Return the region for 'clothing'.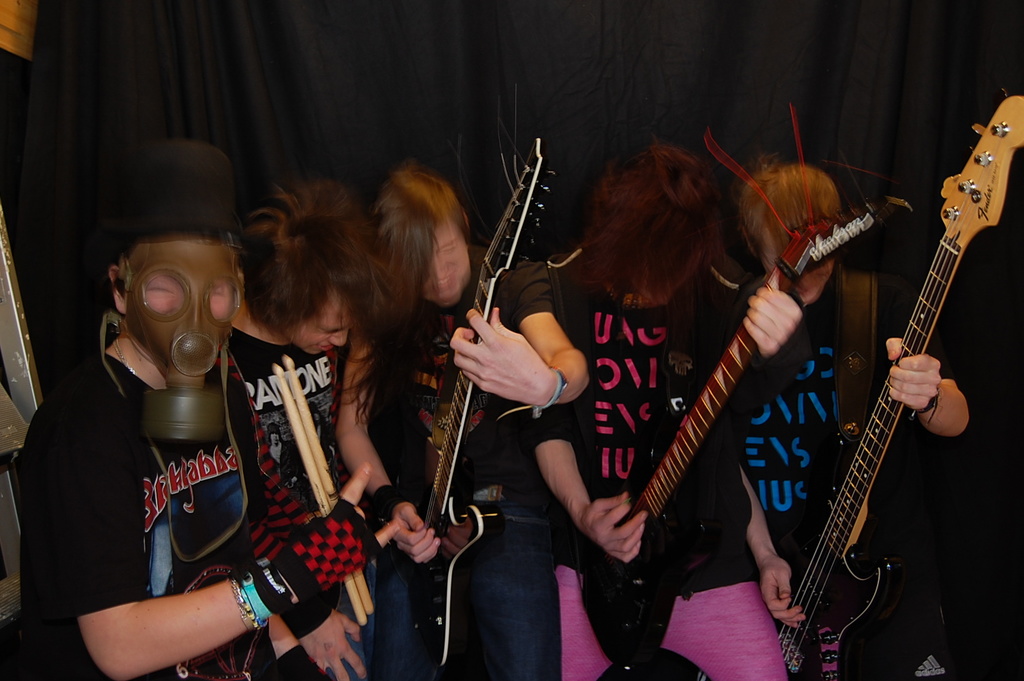
[537,302,782,680].
